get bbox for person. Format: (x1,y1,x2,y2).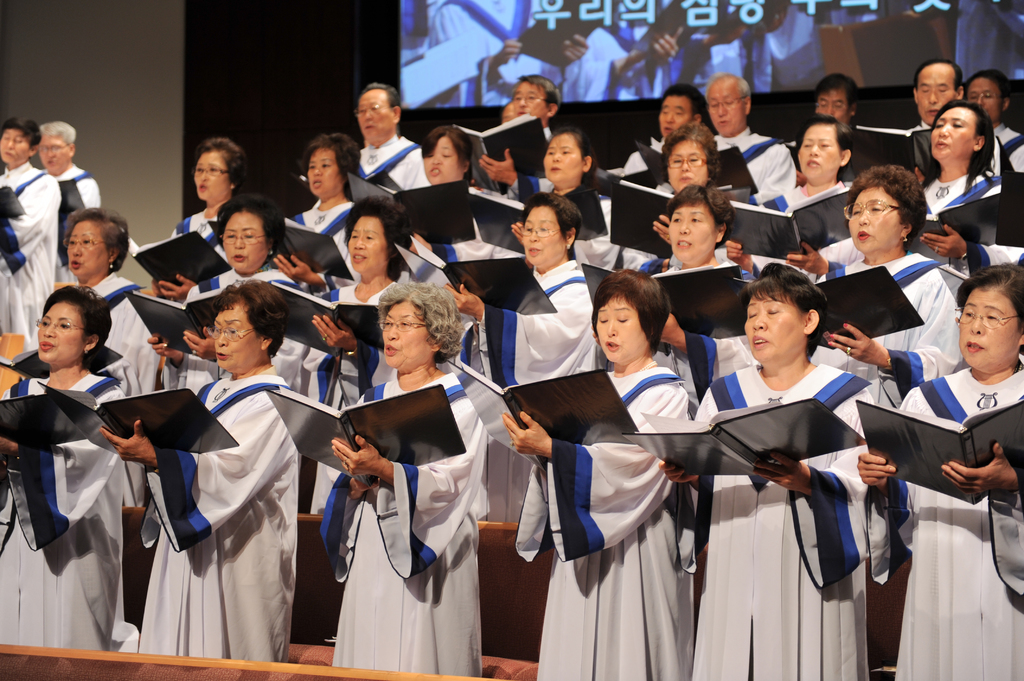
(504,268,694,680).
